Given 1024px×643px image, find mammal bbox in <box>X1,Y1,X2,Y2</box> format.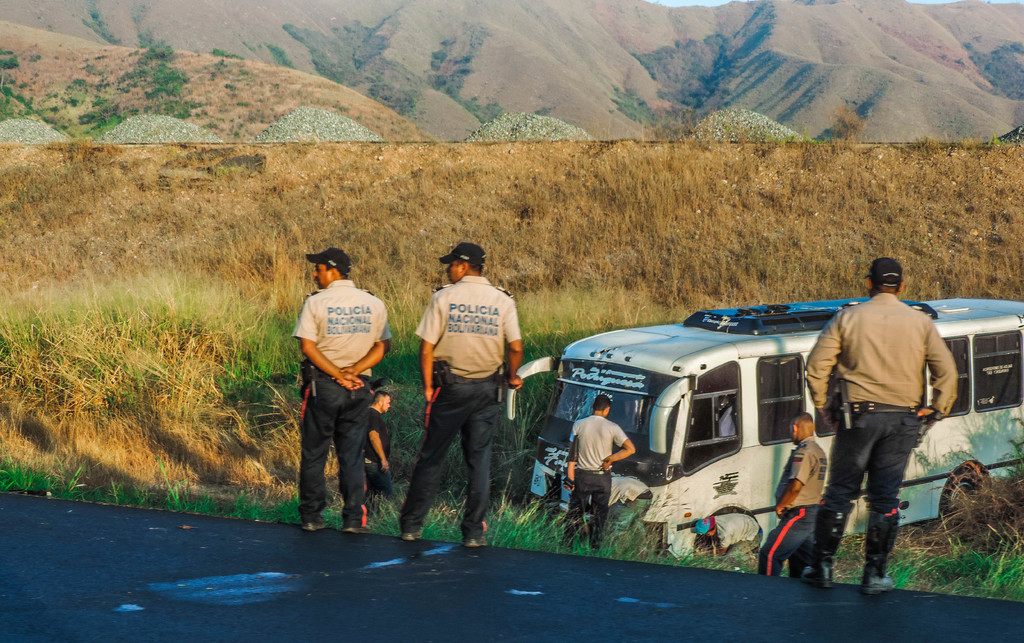
<box>806,258,956,594</box>.
